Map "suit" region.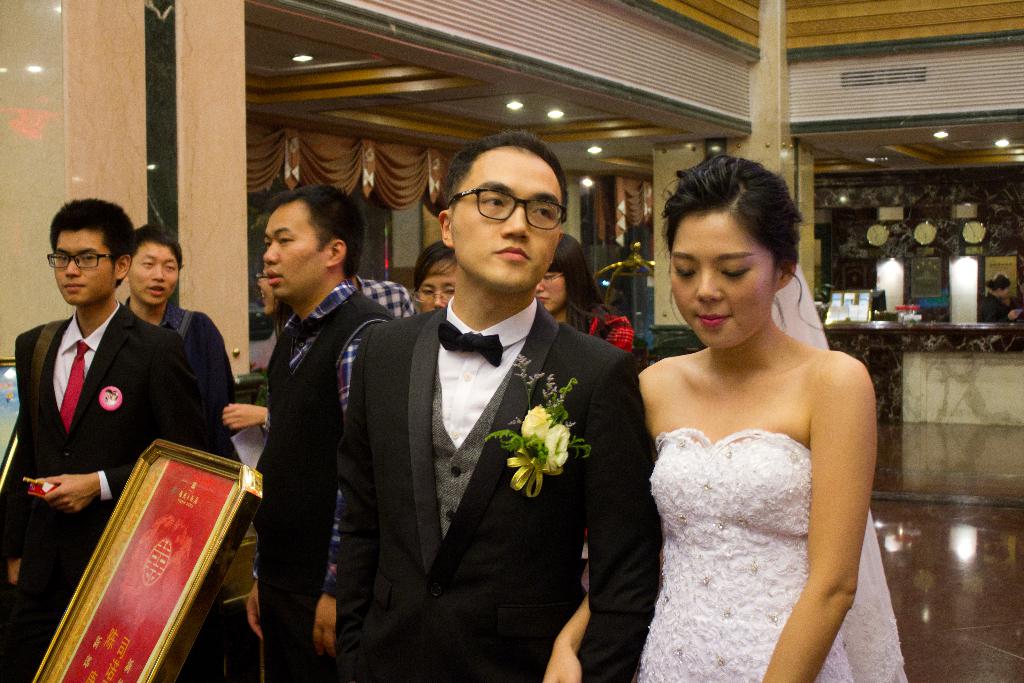
Mapped to 344, 177, 631, 672.
